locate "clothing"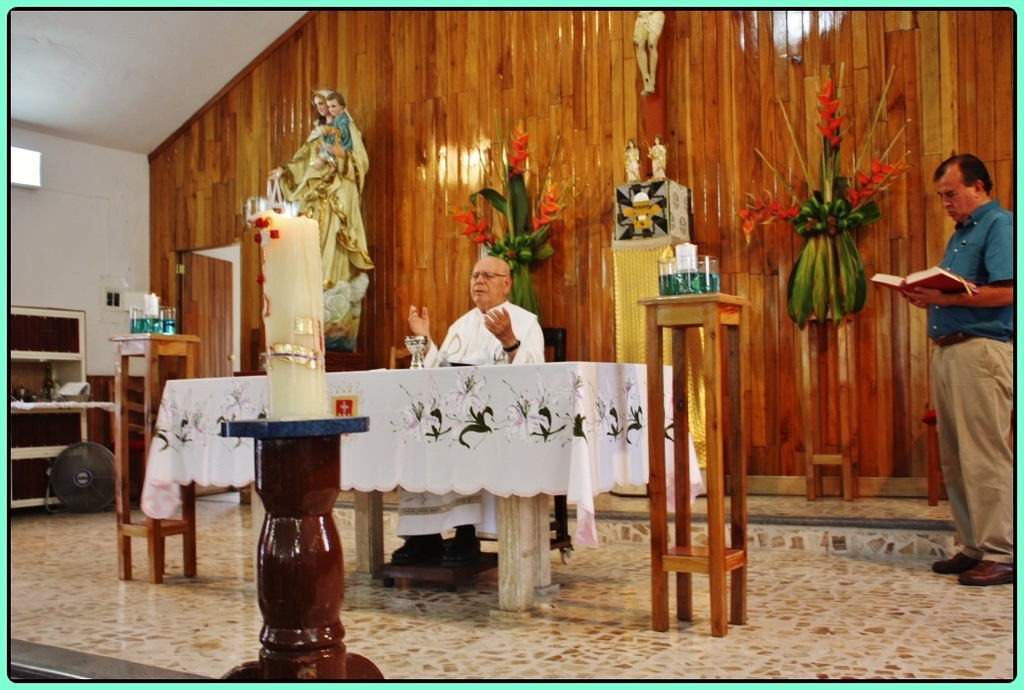
l=321, t=98, r=351, b=143
